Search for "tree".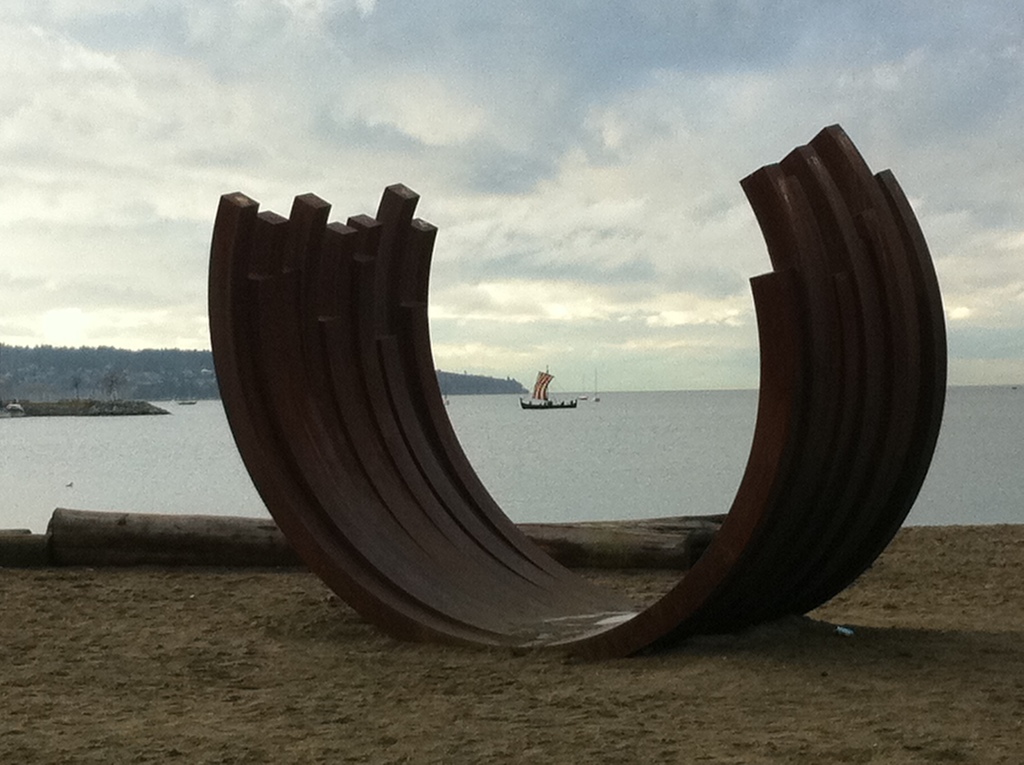
Found at <bbox>61, 371, 86, 402</bbox>.
